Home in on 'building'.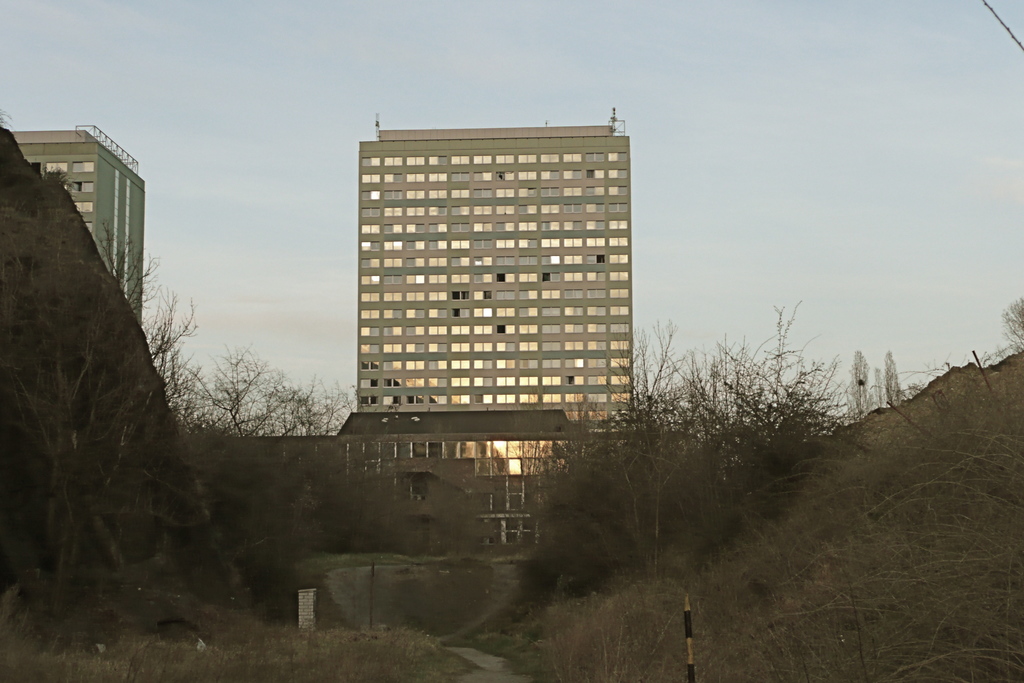
Homed in at select_region(359, 109, 632, 441).
